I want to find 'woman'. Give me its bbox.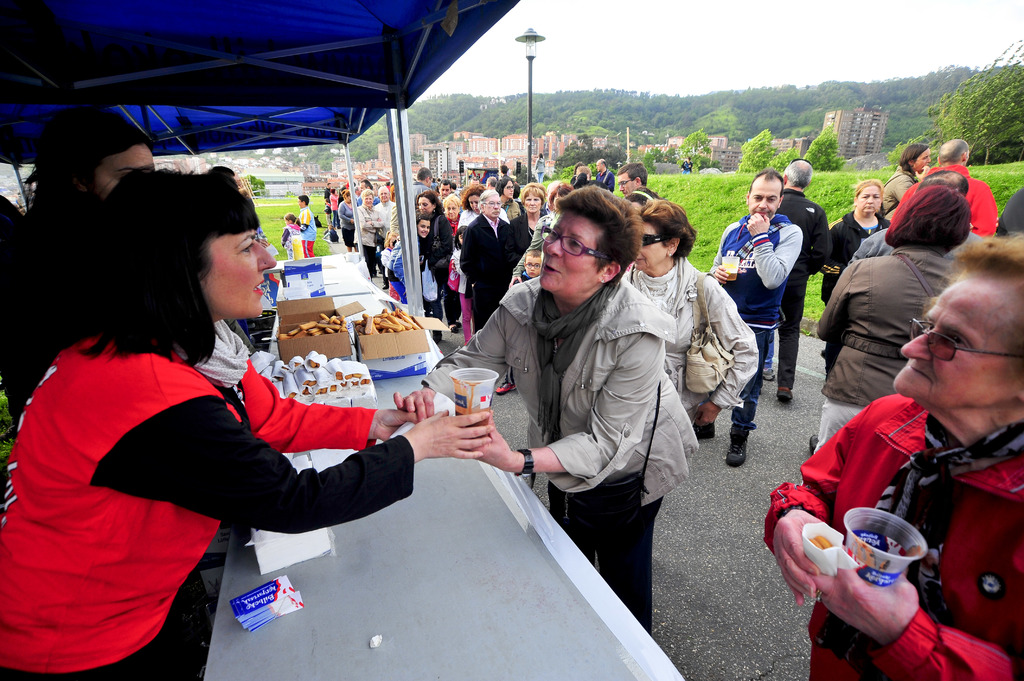
[450,184,488,344].
